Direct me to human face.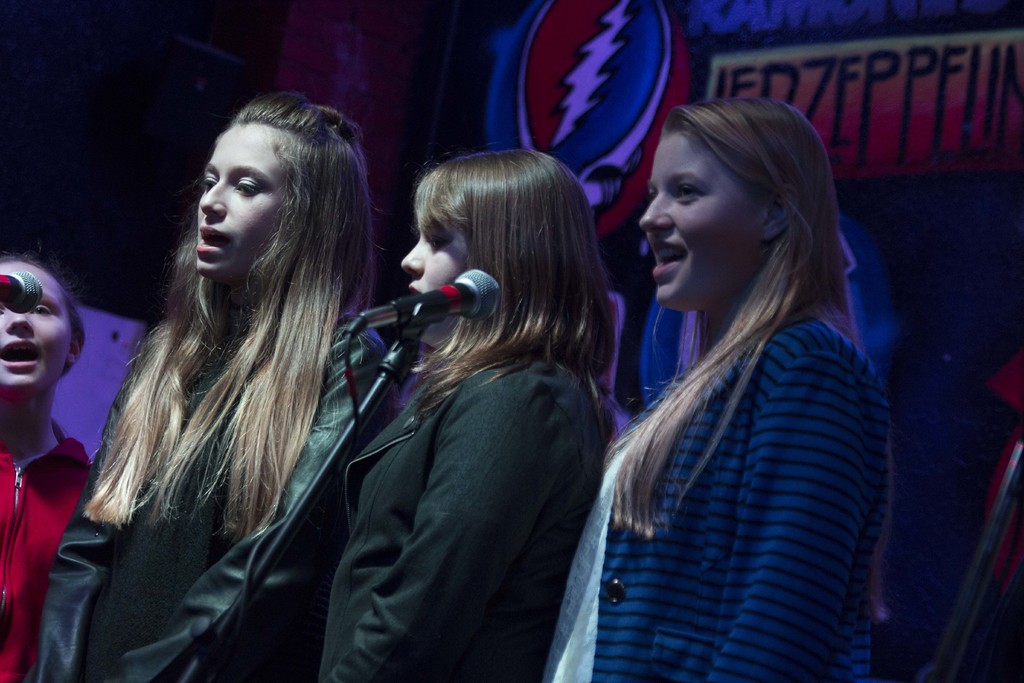
Direction: 638:130:751:306.
